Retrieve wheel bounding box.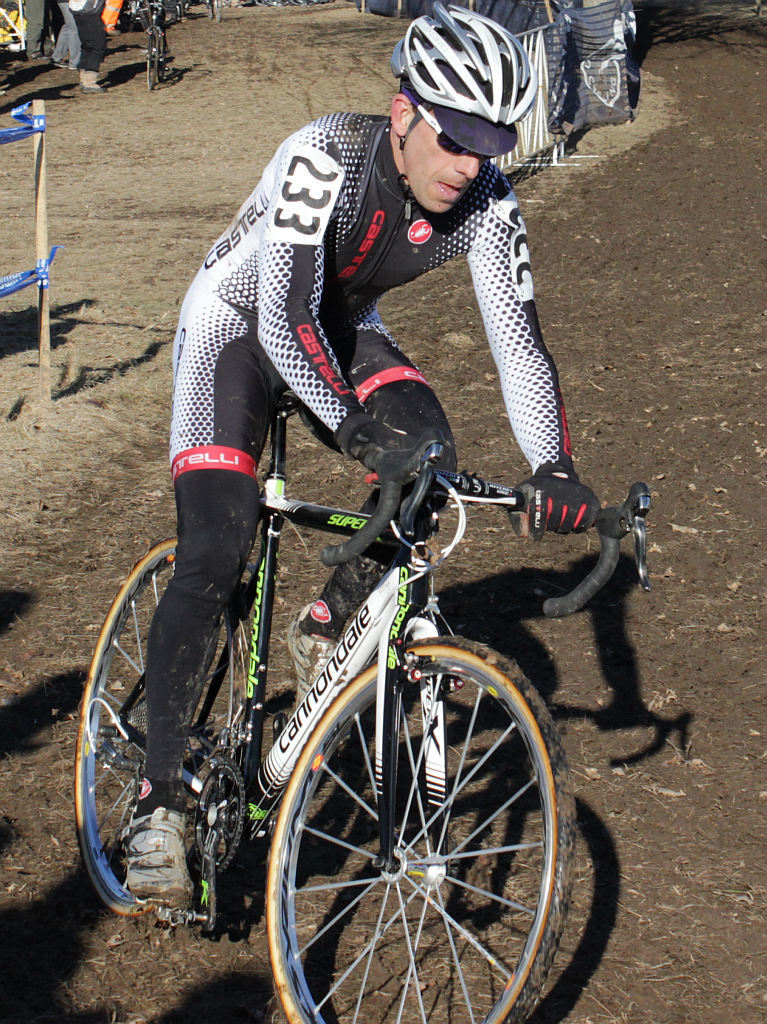
Bounding box: [145, 32, 156, 89].
